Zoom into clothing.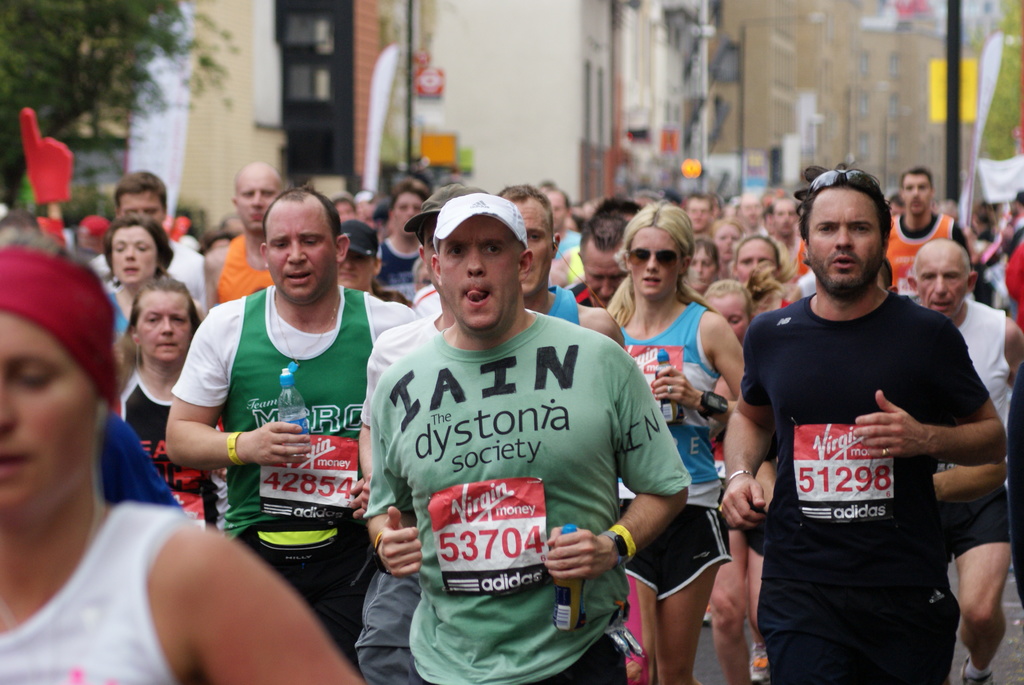
Zoom target: 206:232:278:315.
